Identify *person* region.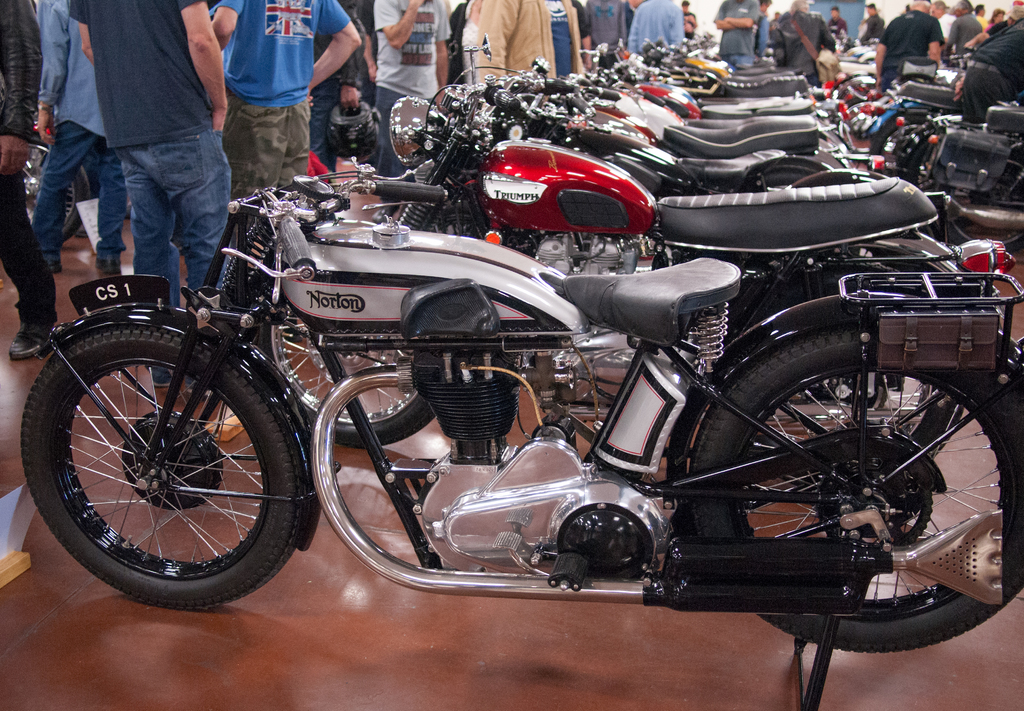
Region: rect(928, 0, 954, 42).
